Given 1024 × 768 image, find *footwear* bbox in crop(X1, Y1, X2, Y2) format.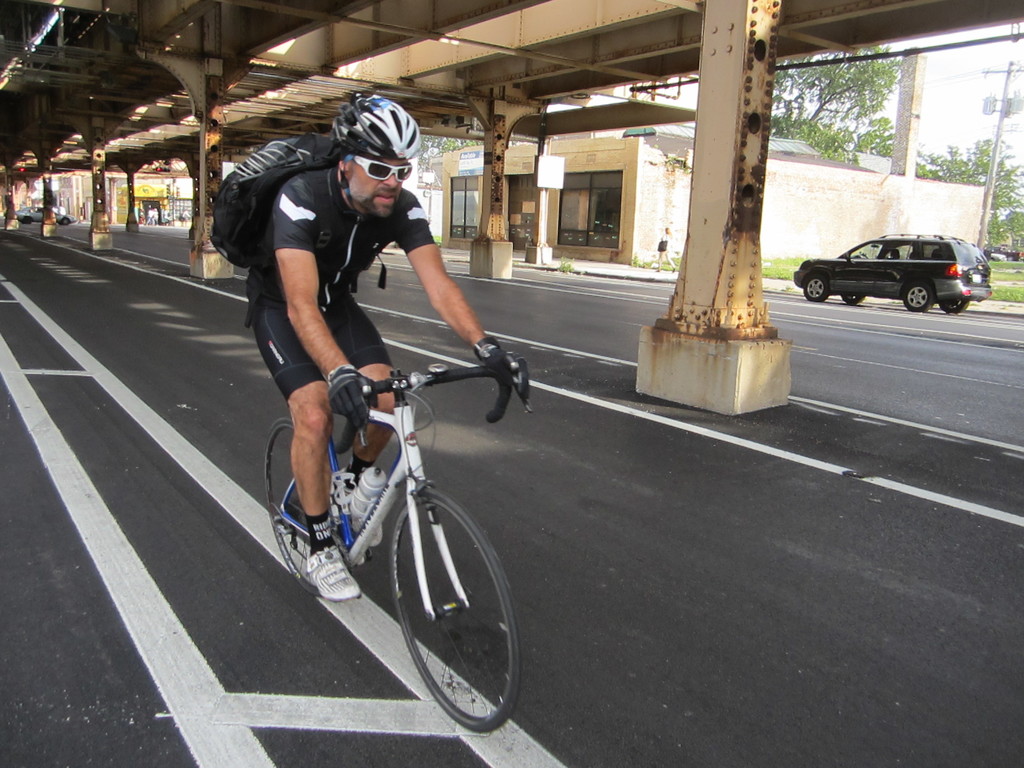
crop(358, 520, 382, 547).
